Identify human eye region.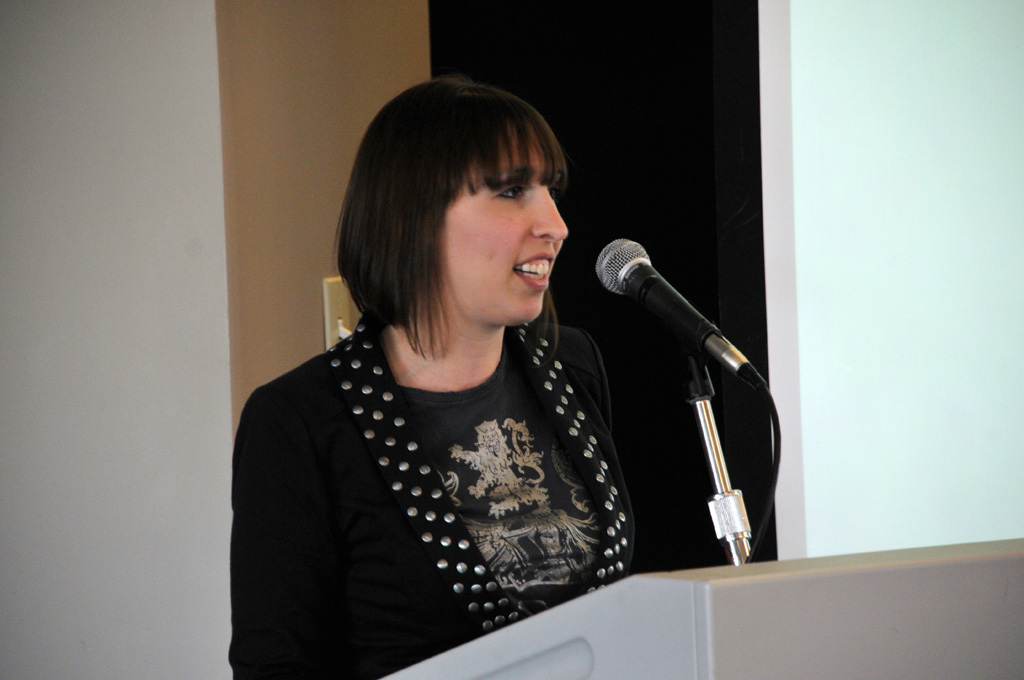
Region: {"left": 547, "top": 182, "right": 555, "bottom": 198}.
